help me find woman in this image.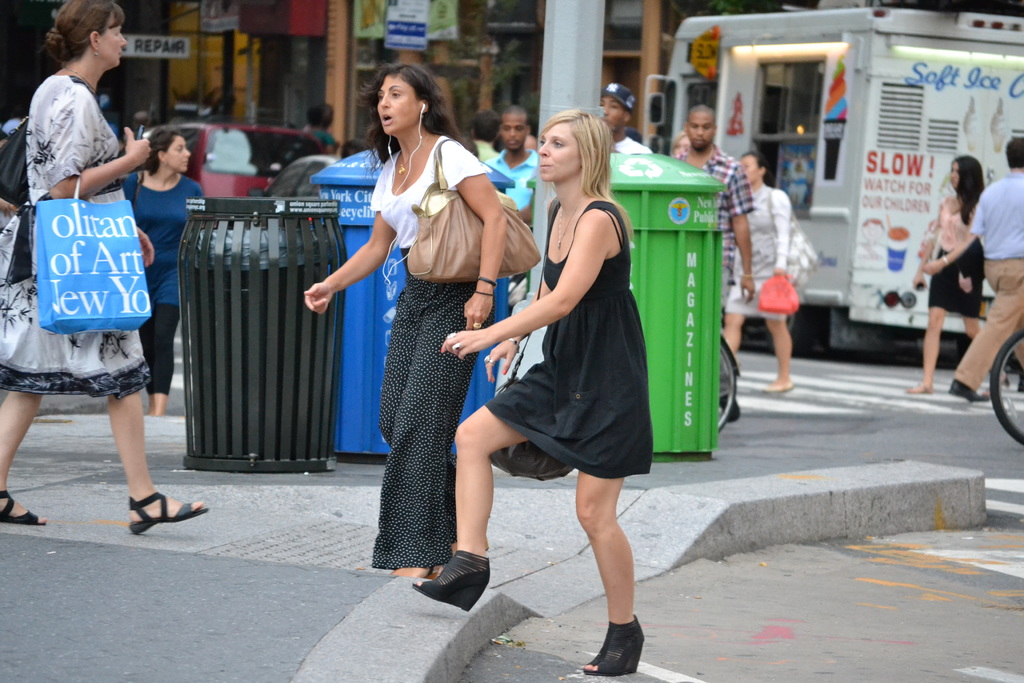
Found it: 0/0/209/533.
